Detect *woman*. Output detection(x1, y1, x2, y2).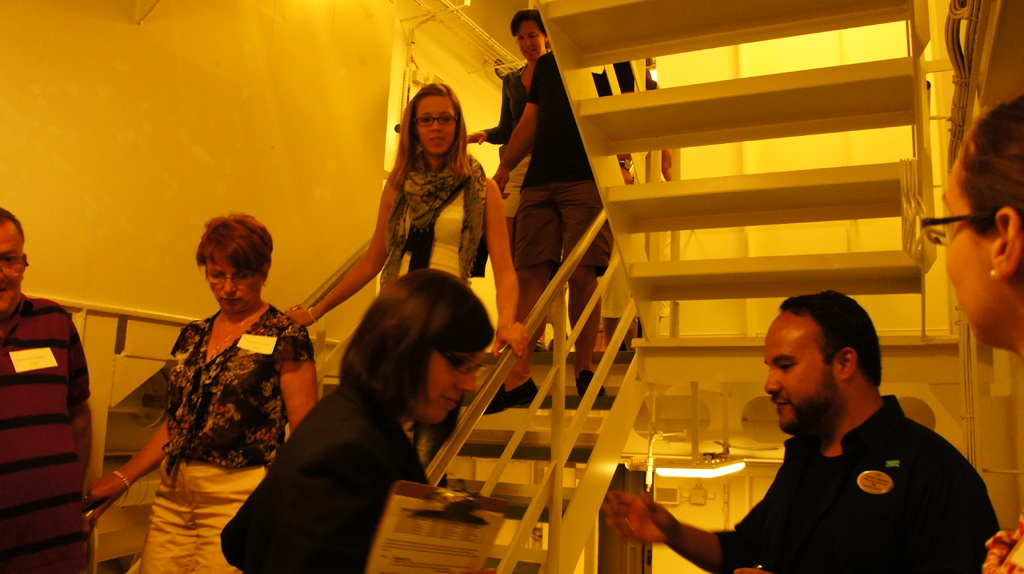
detection(88, 217, 316, 570).
